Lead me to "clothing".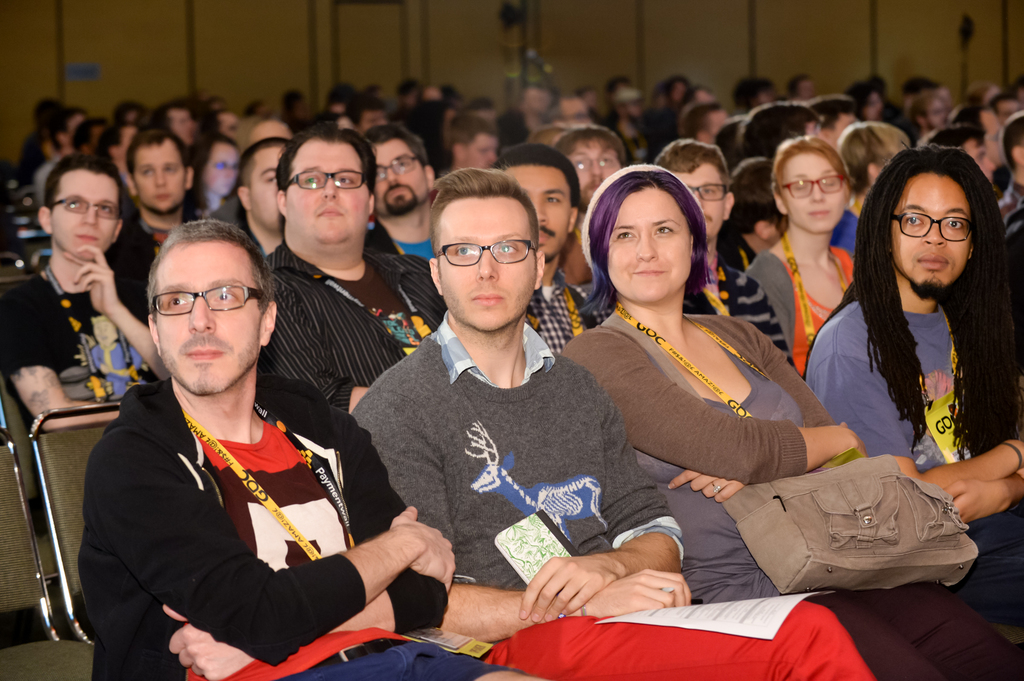
Lead to (left=358, top=308, right=885, bottom=680).
